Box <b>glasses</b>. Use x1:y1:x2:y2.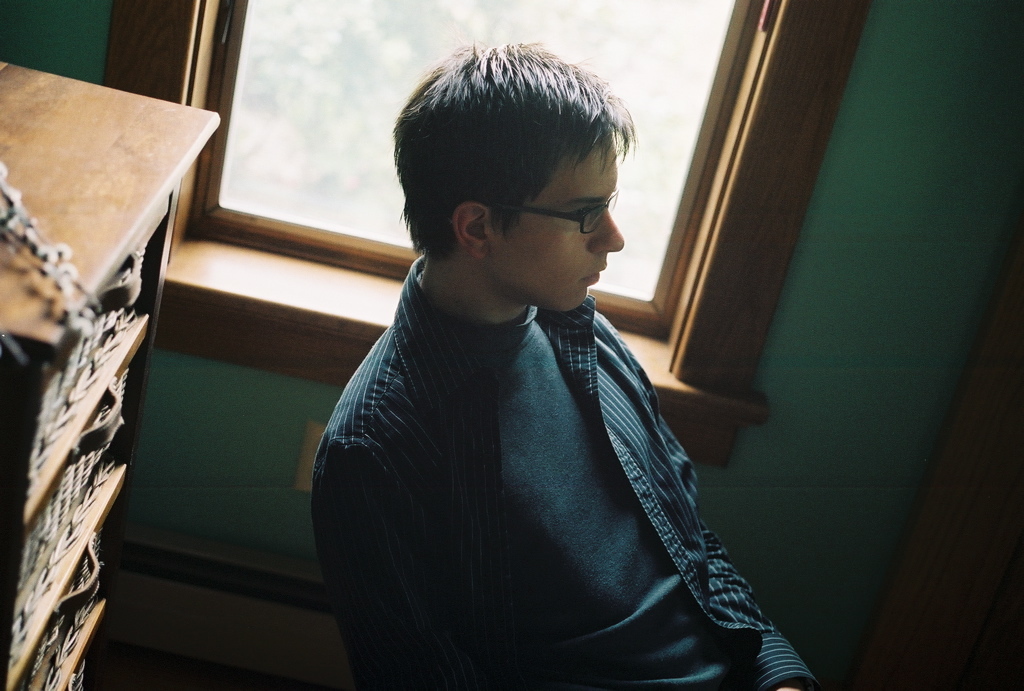
498:182:635:226.
